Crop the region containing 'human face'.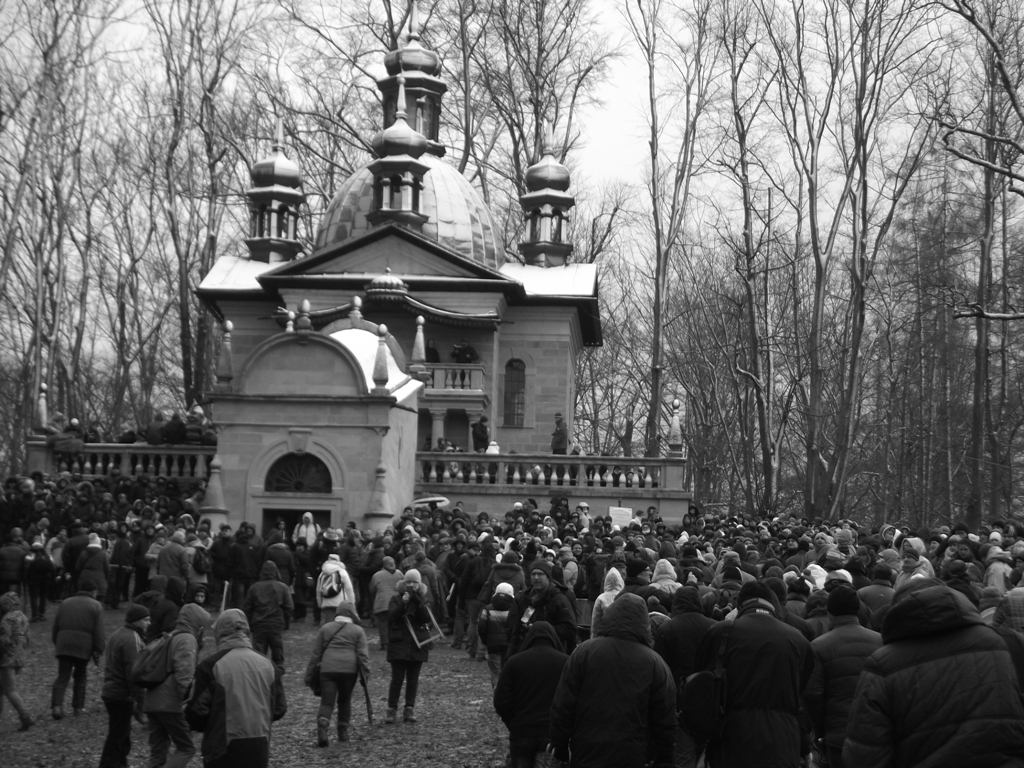
Crop region: x1=144 y1=618 x2=146 y2=623.
